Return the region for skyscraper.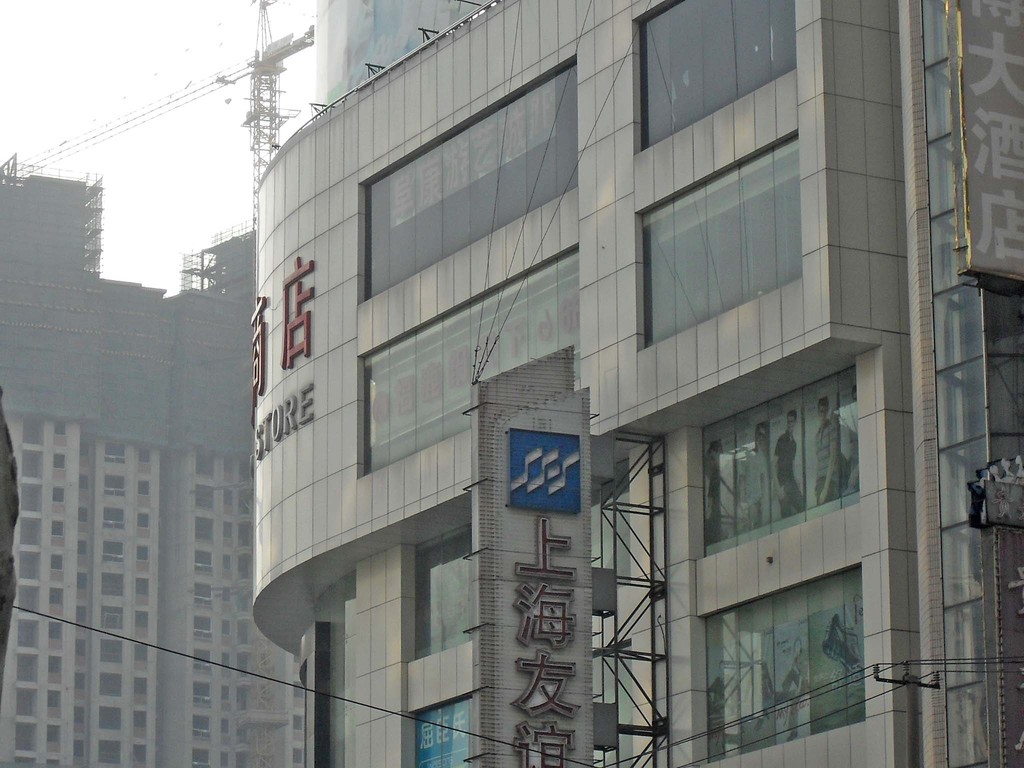
detection(17, 211, 276, 767).
